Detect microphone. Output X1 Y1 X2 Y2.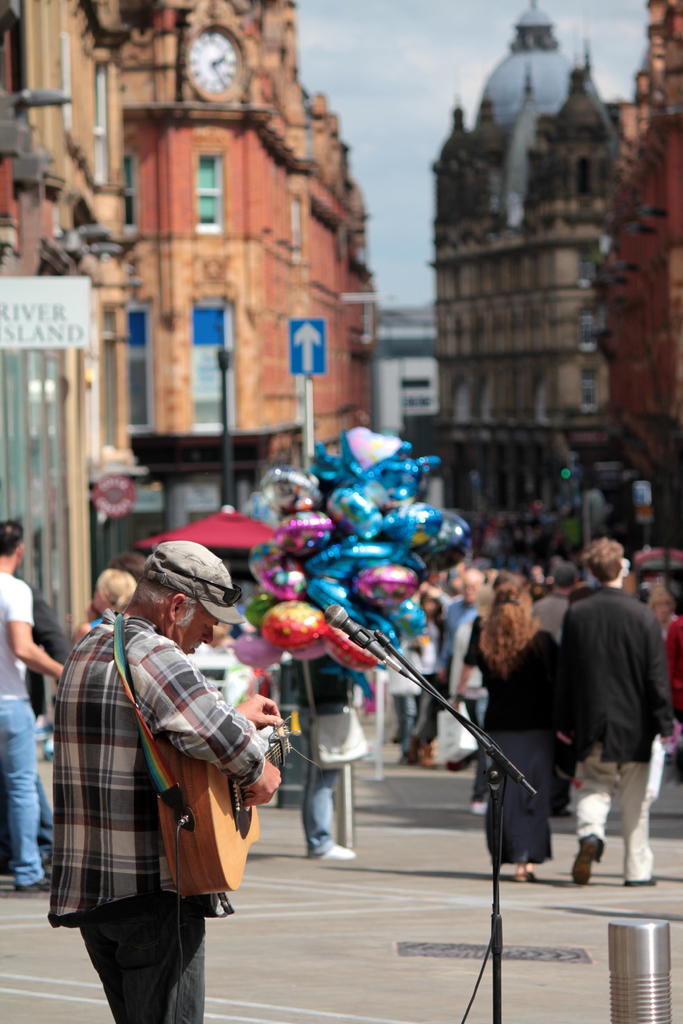
327 604 390 660.
